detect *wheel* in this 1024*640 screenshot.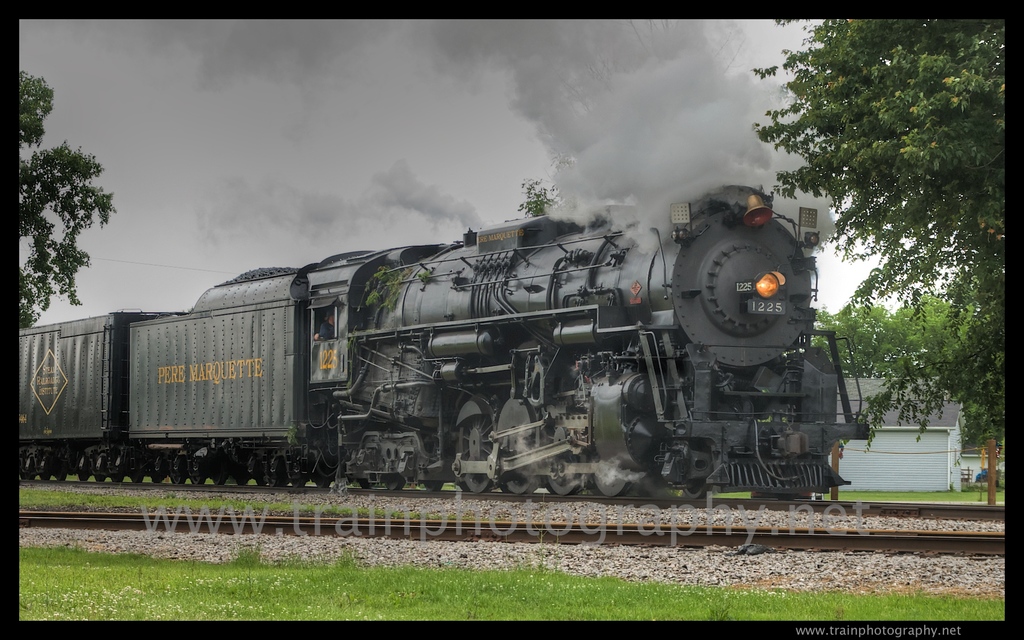
Detection: box=[36, 472, 51, 482].
